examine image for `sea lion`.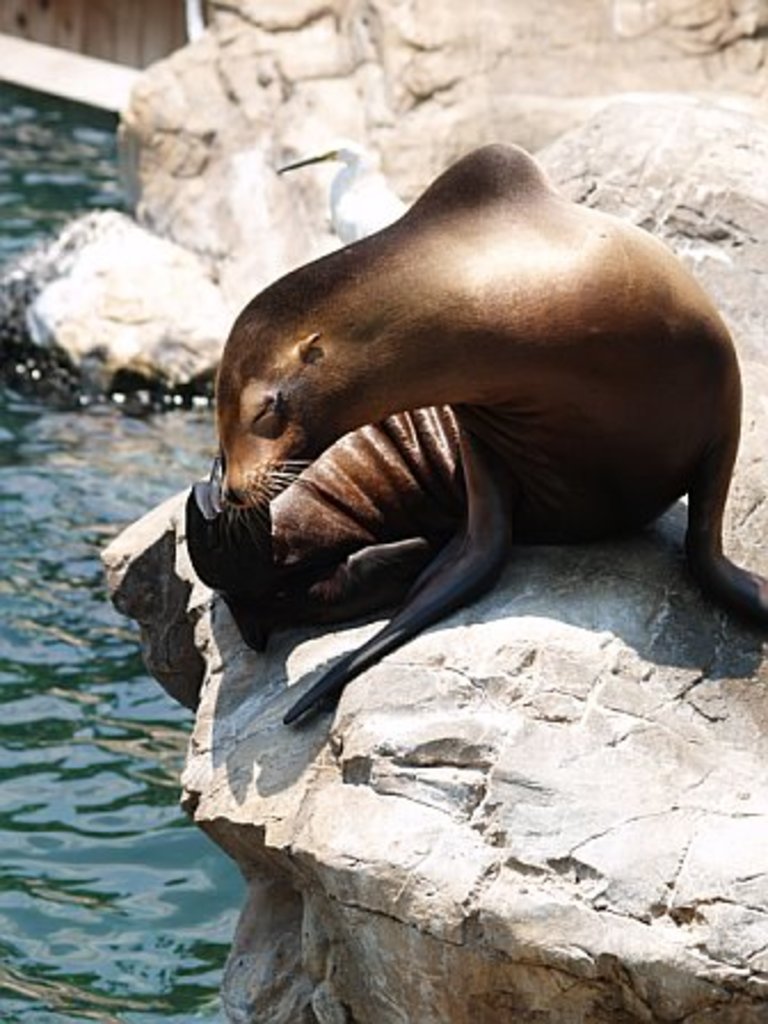
Examination result: (190,144,766,734).
